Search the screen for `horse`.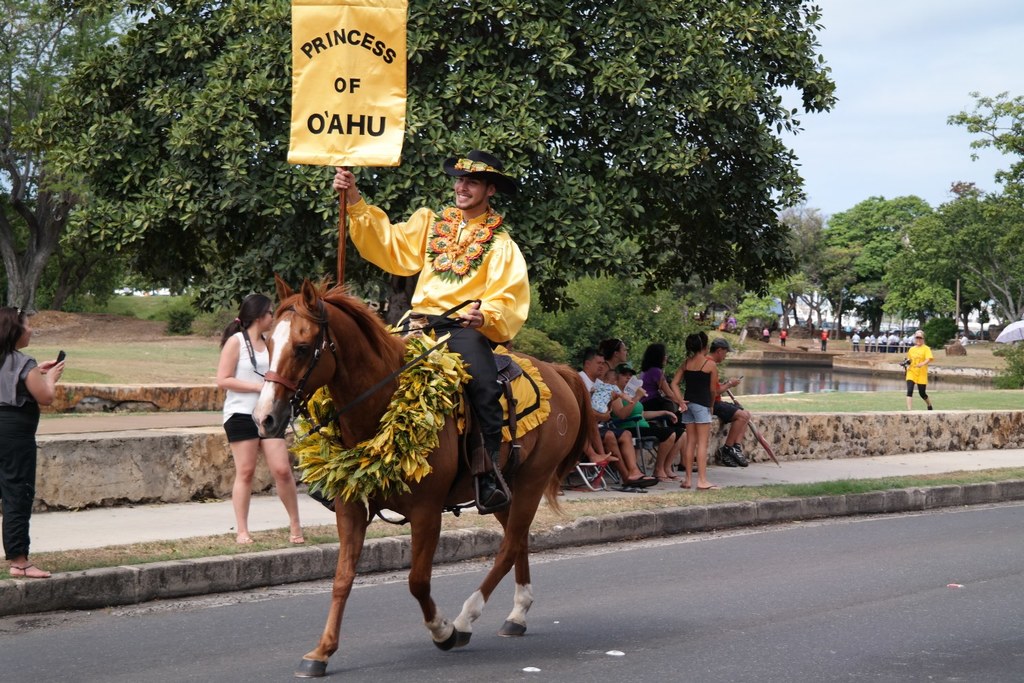
Found at 250:275:594:682.
